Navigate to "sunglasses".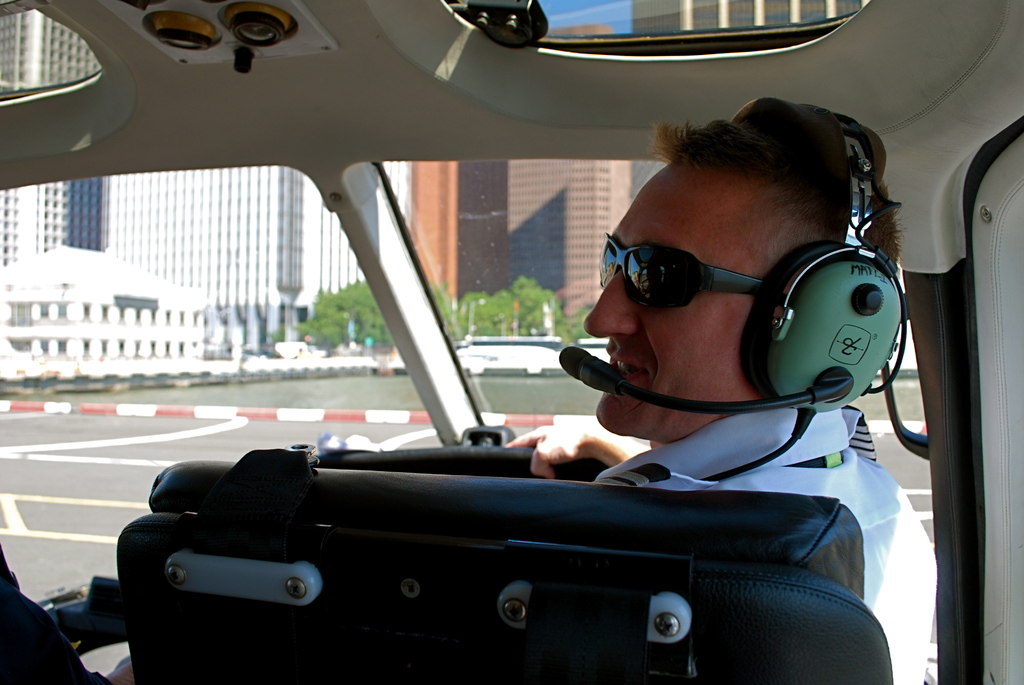
Navigation target: 605, 232, 762, 312.
